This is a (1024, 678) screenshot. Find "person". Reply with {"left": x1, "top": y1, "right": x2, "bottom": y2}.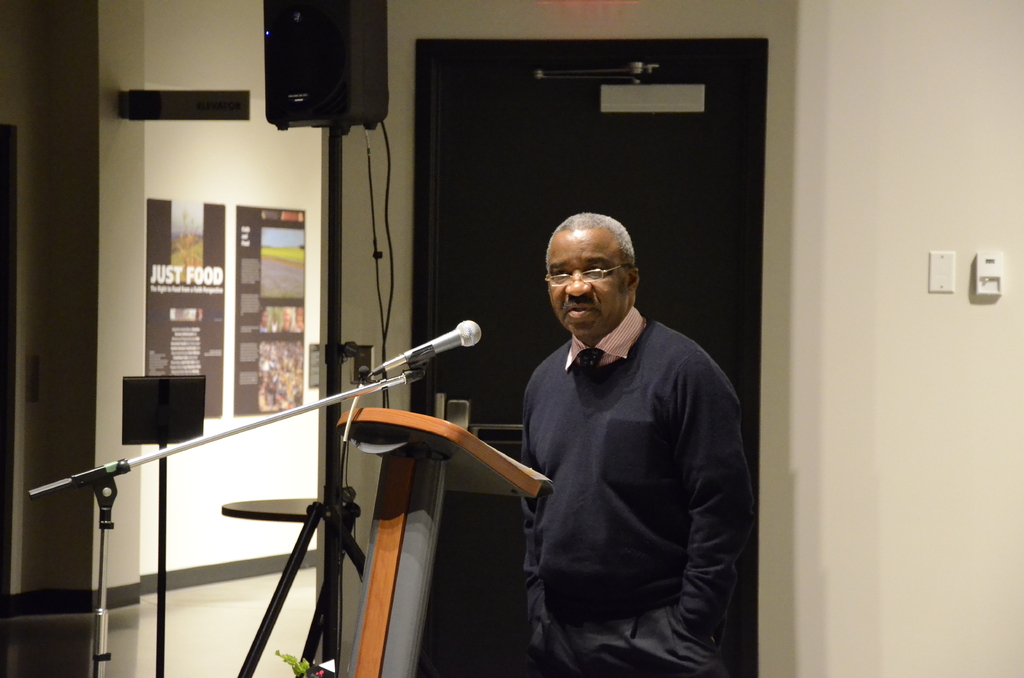
{"left": 500, "top": 177, "right": 746, "bottom": 677}.
